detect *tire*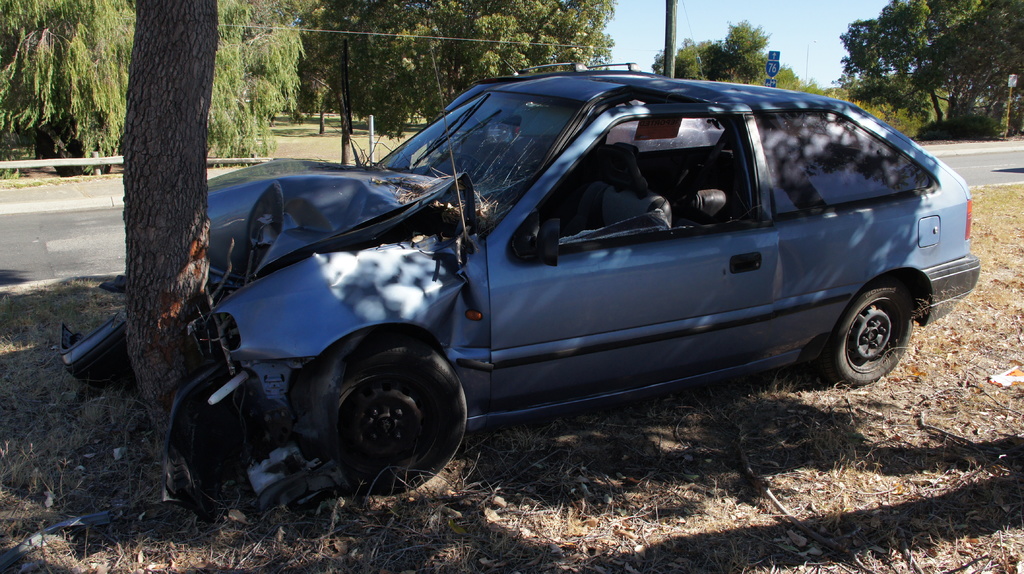
x1=292 y1=331 x2=456 y2=489
